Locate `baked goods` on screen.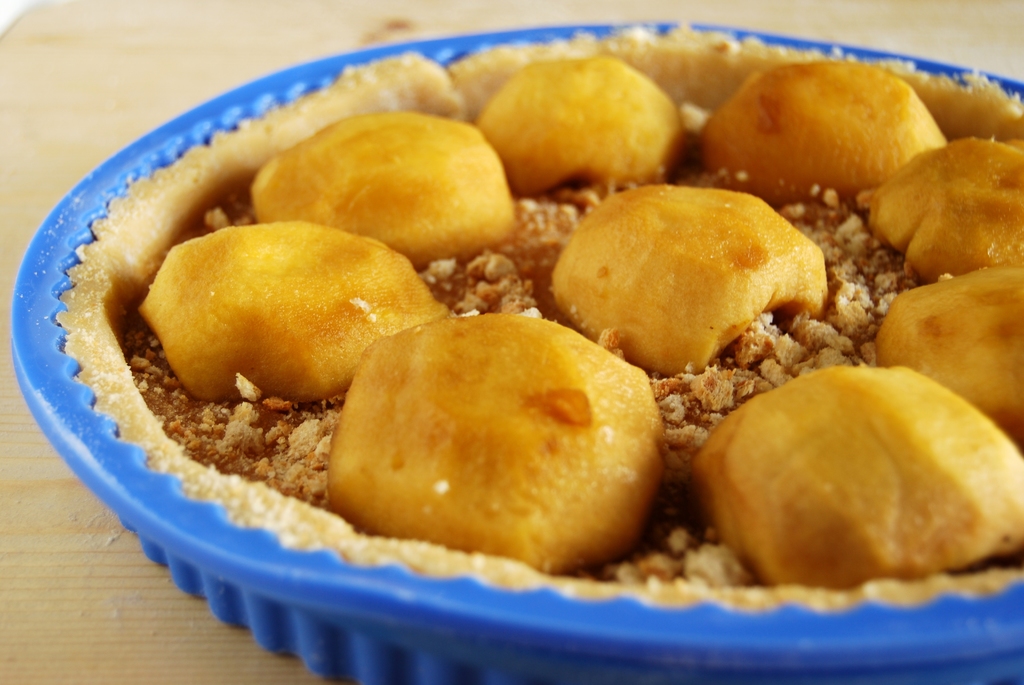
On screen at crop(475, 54, 685, 198).
